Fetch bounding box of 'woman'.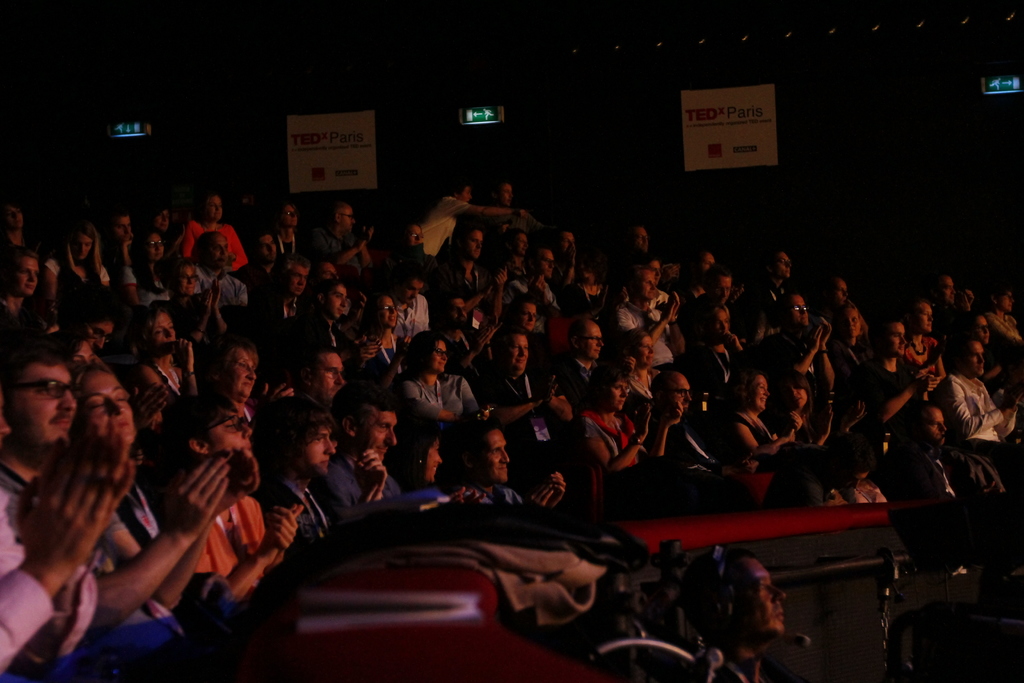
Bbox: locate(387, 329, 477, 425).
